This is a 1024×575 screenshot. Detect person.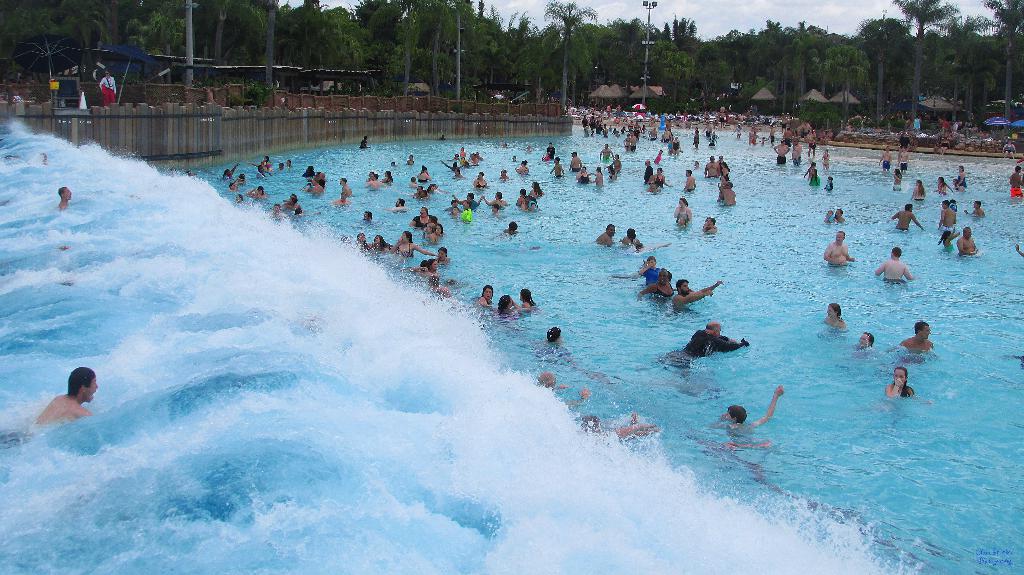
rect(667, 324, 763, 365).
